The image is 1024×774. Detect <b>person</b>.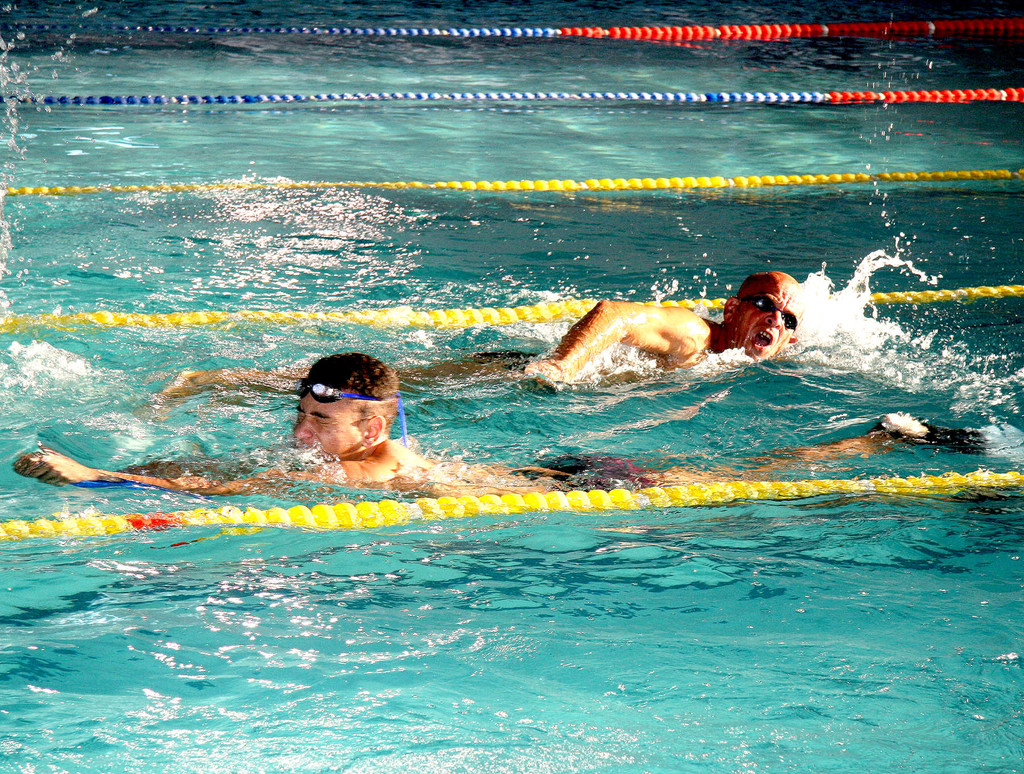
Detection: bbox=[140, 270, 805, 409].
